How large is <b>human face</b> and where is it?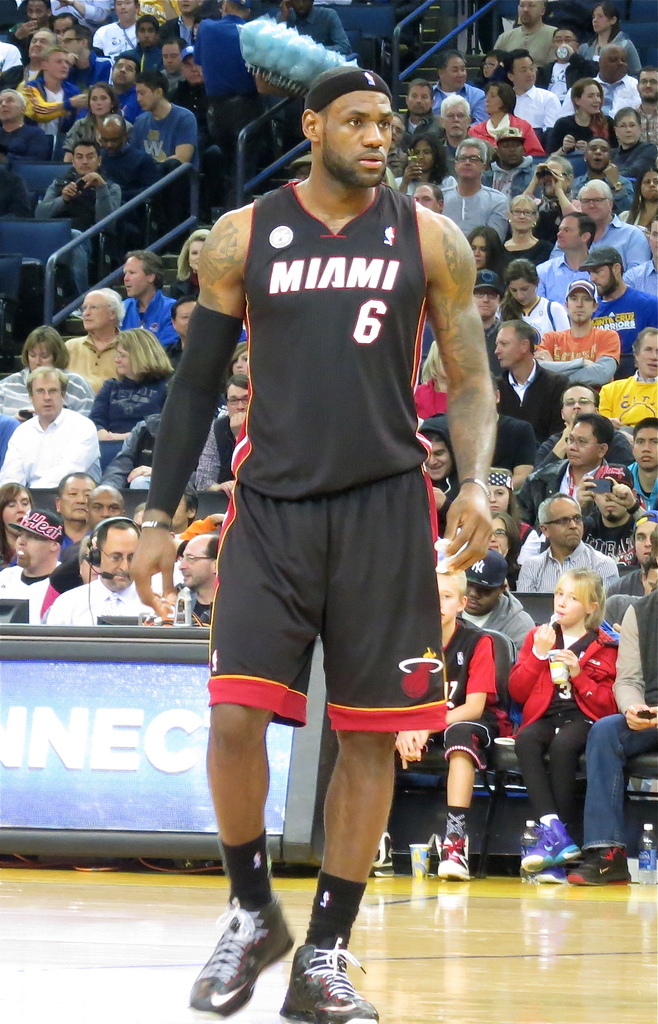
Bounding box: <bbox>513, 58, 536, 81</bbox>.
